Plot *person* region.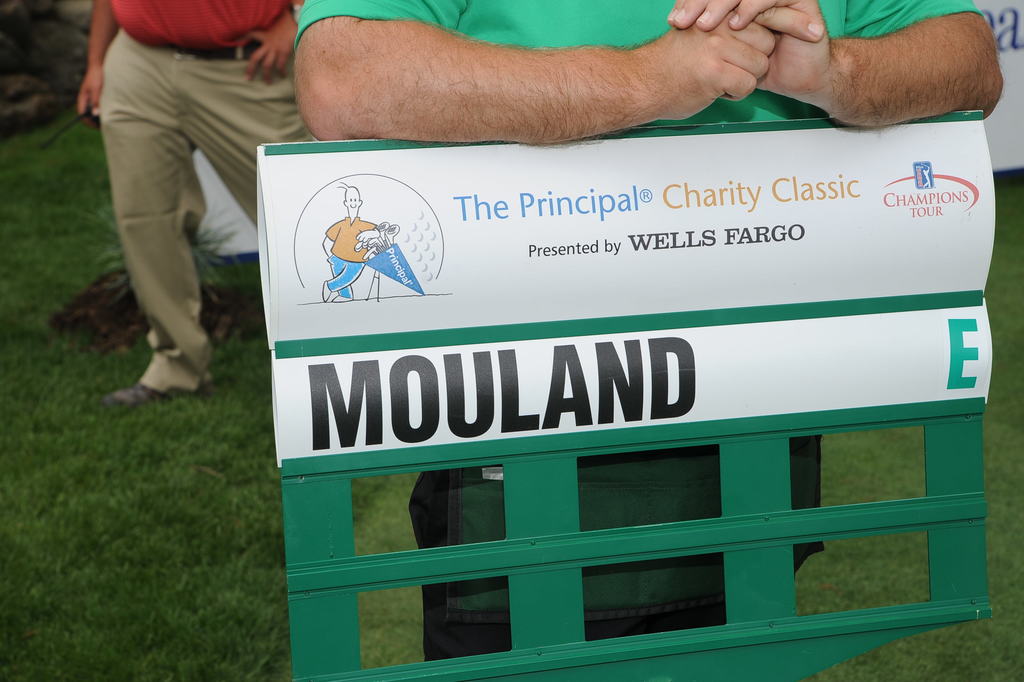
Plotted at [left=320, top=183, right=383, bottom=302].
